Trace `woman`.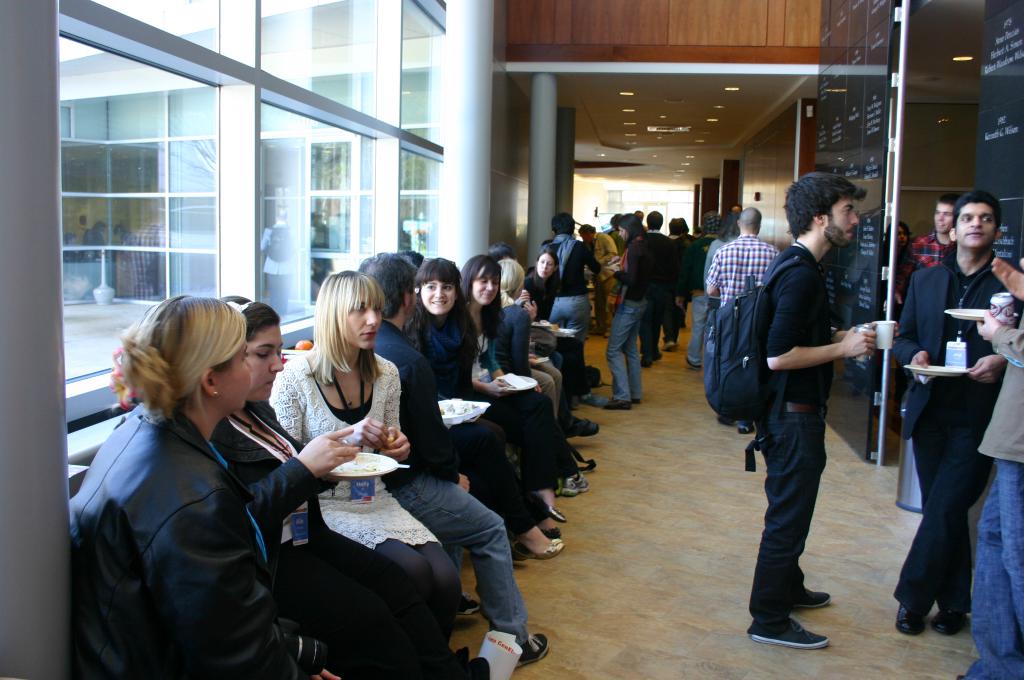
Traced to pyautogui.locateOnScreen(404, 254, 568, 562).
